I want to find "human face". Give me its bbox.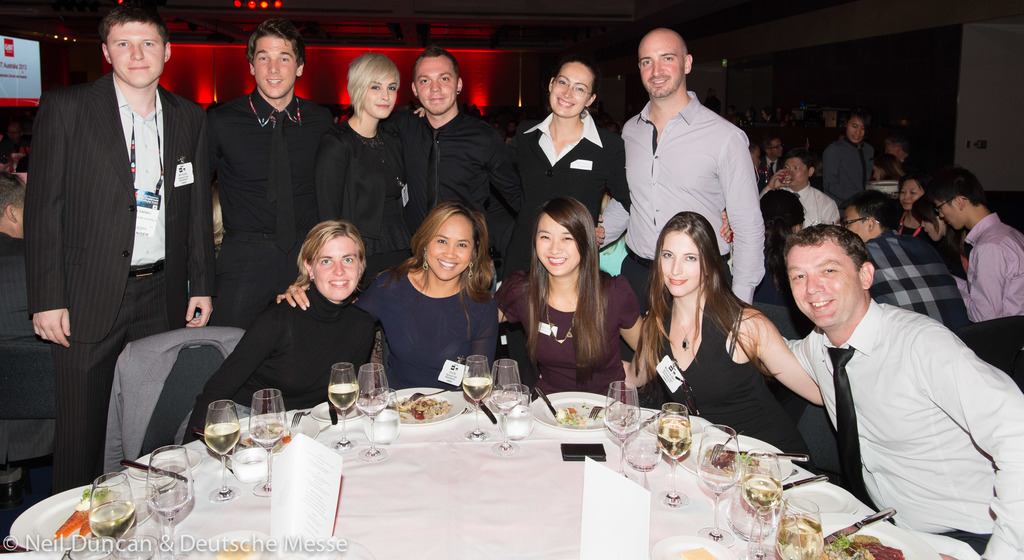
<bbox>252, 37, 295, 96</bbox>.
